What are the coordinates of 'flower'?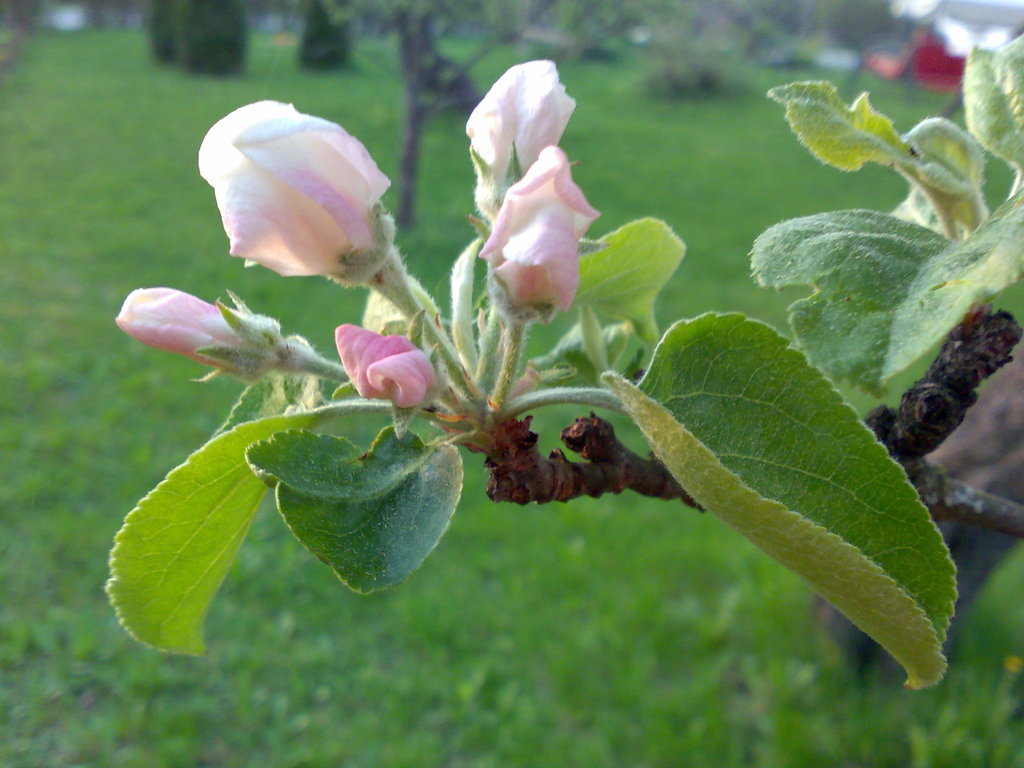
pyautogui.locateOnScreen(112, 56, 608, 428).
